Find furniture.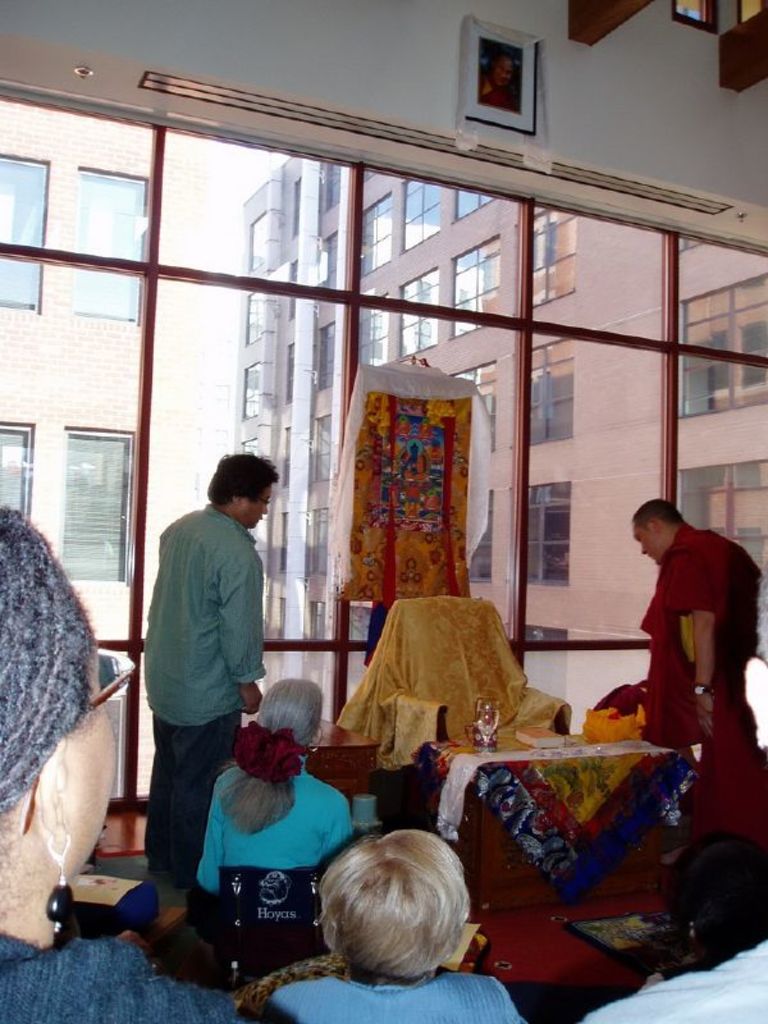
crop(301, 709, 384, 804).
